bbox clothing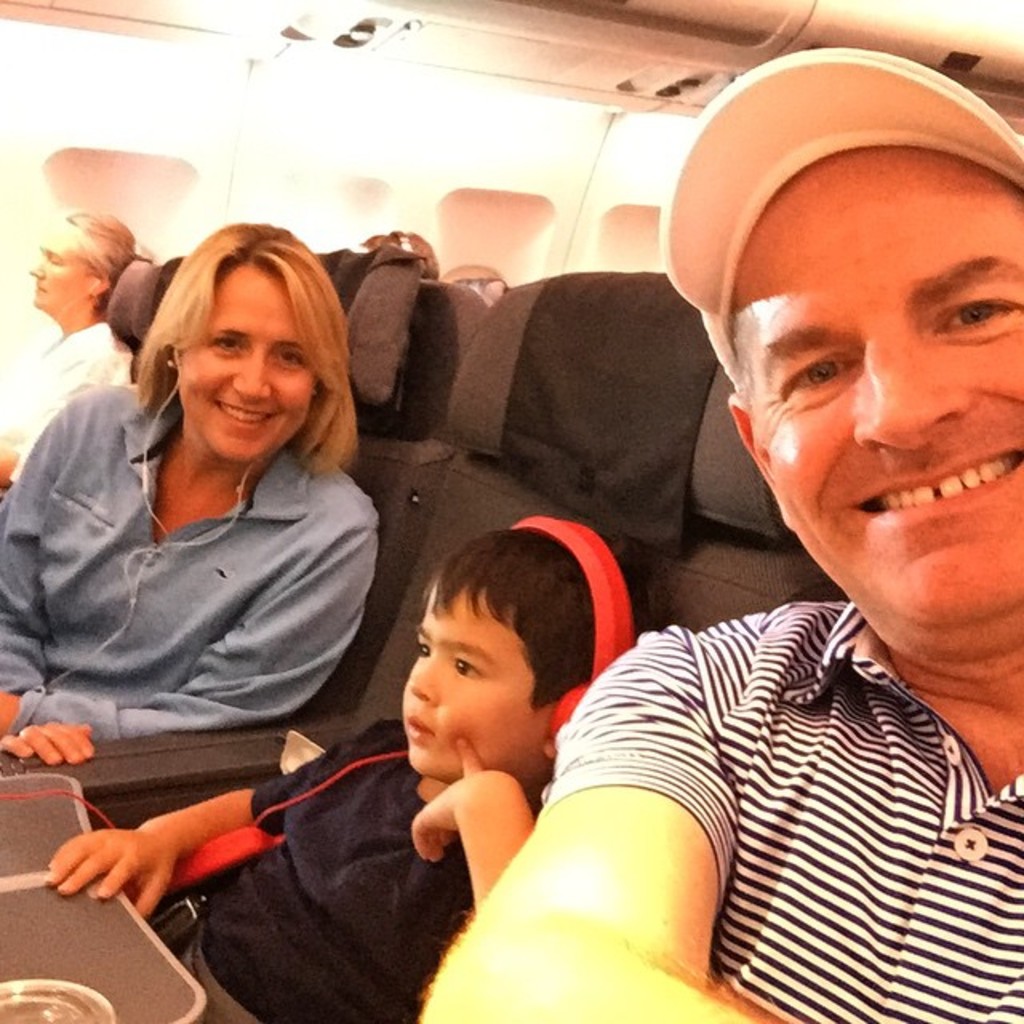
bbox=(523, 590, 1022, 1022)
